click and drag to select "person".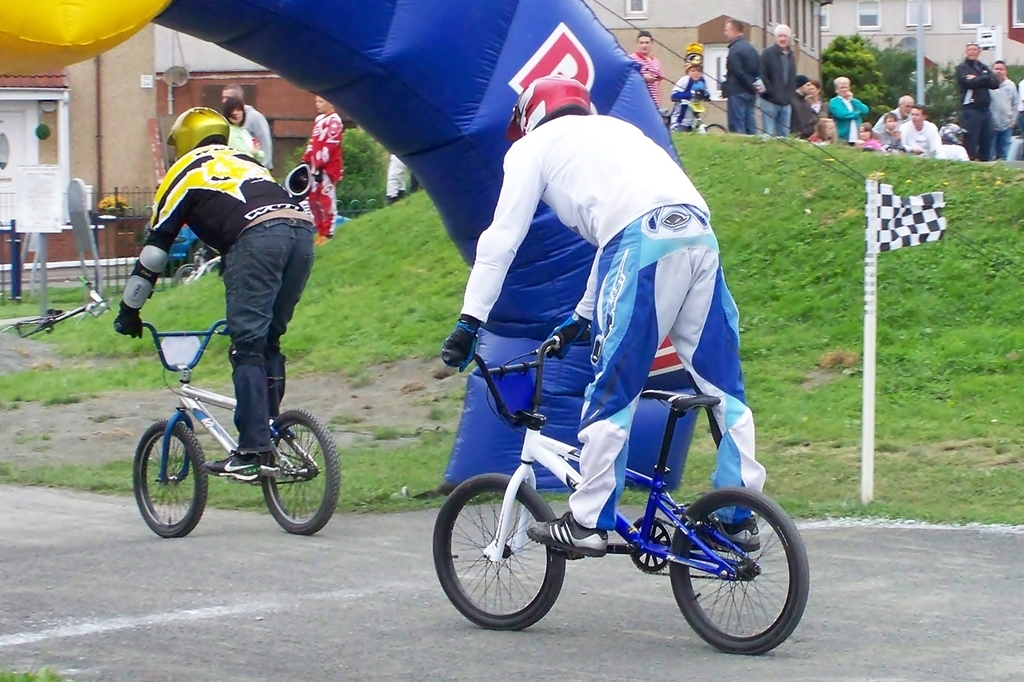
Selection: x1=760, y1=23, x2=796, y2=136.
